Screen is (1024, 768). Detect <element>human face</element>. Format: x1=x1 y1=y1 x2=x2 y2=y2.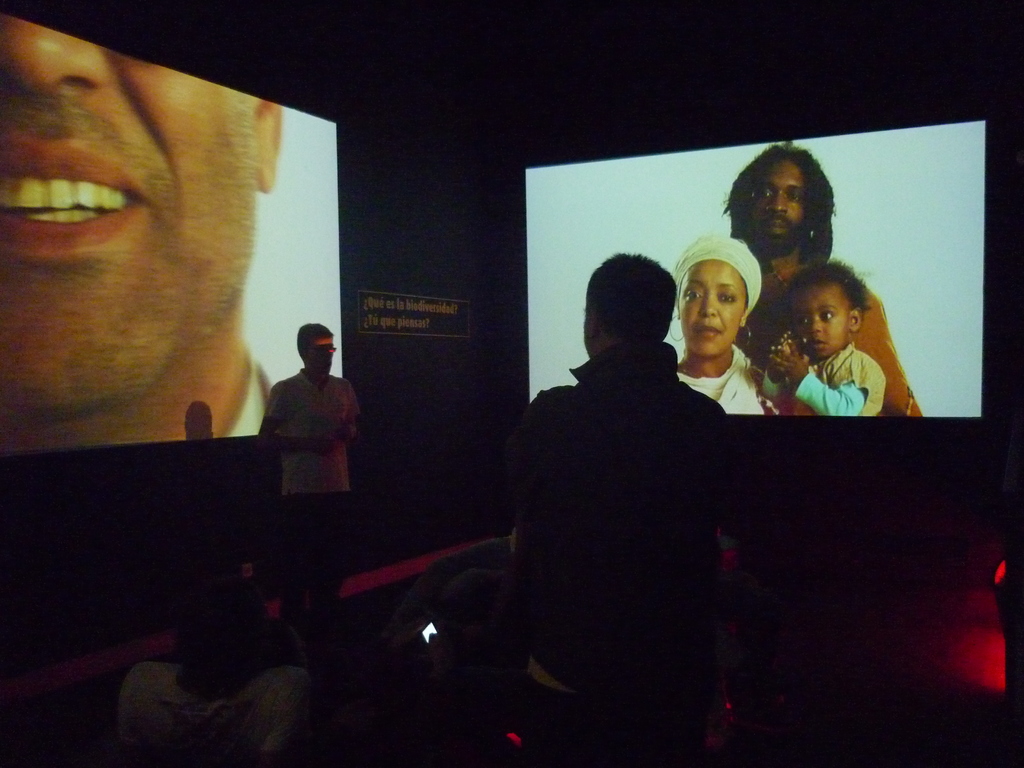
x1=679 y1=260 x2=748 y2=353.
